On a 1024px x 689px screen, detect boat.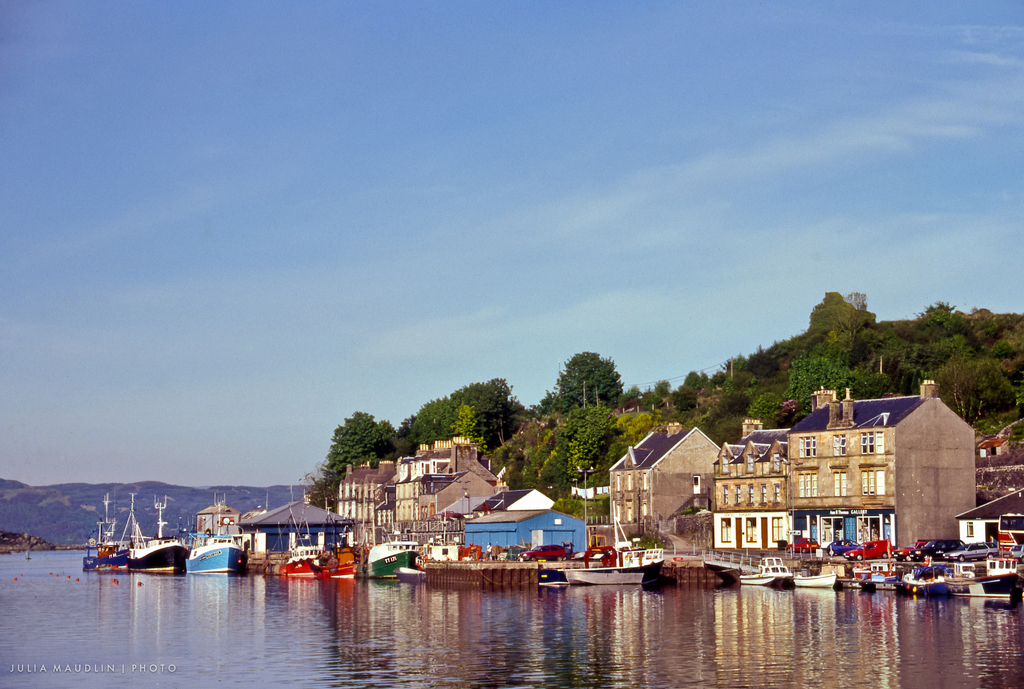
(left=364, top=525, right=417, bottom=578).
